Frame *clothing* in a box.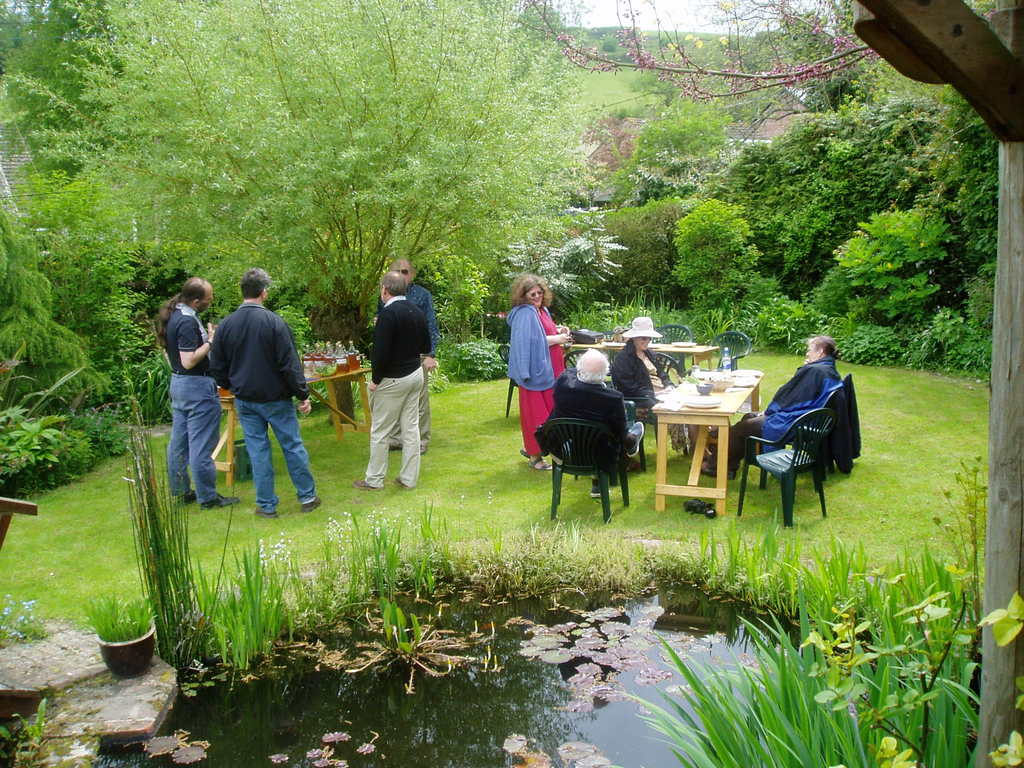
pyautogui.locateOnScreen(539, 380, 638, 477).
